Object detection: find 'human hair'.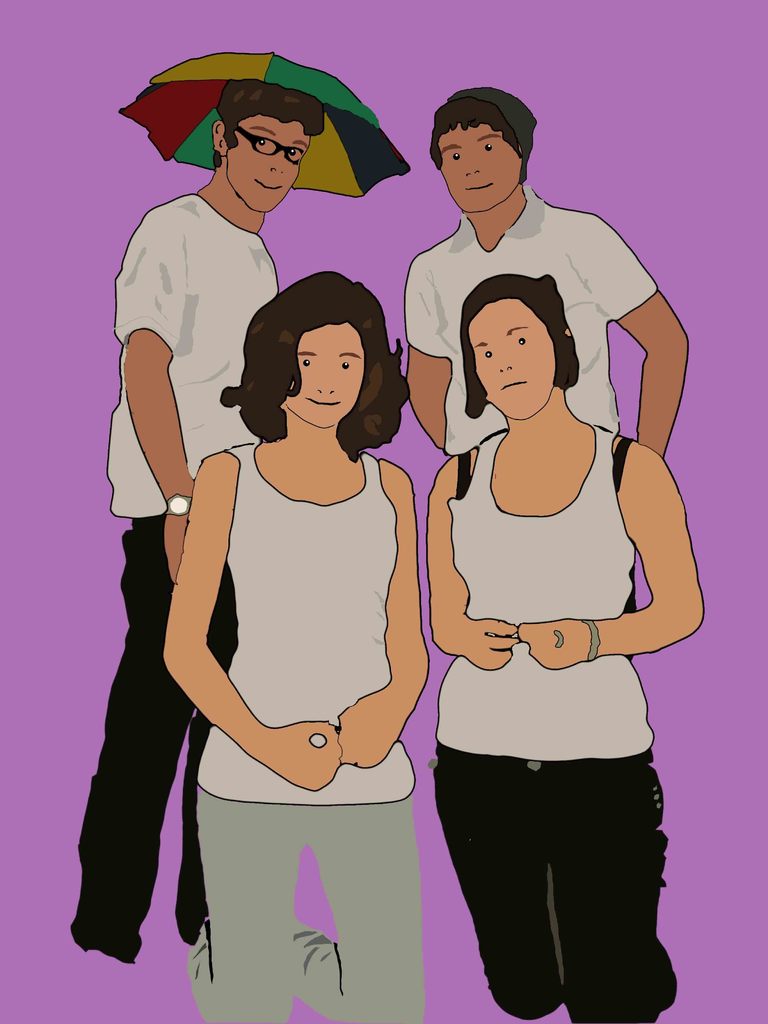
426 101 525 180.
